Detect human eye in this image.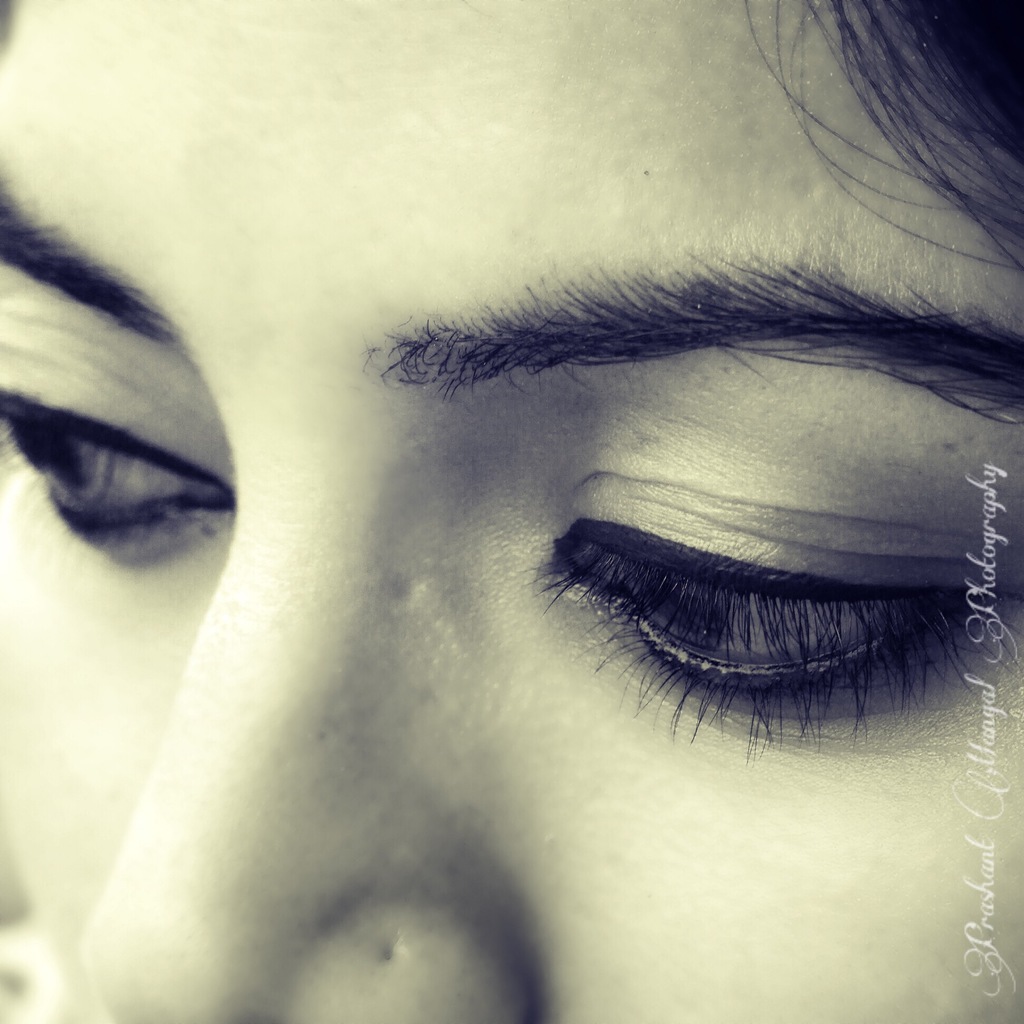
Detection: l=531, t=497, r=1023, b=779.
